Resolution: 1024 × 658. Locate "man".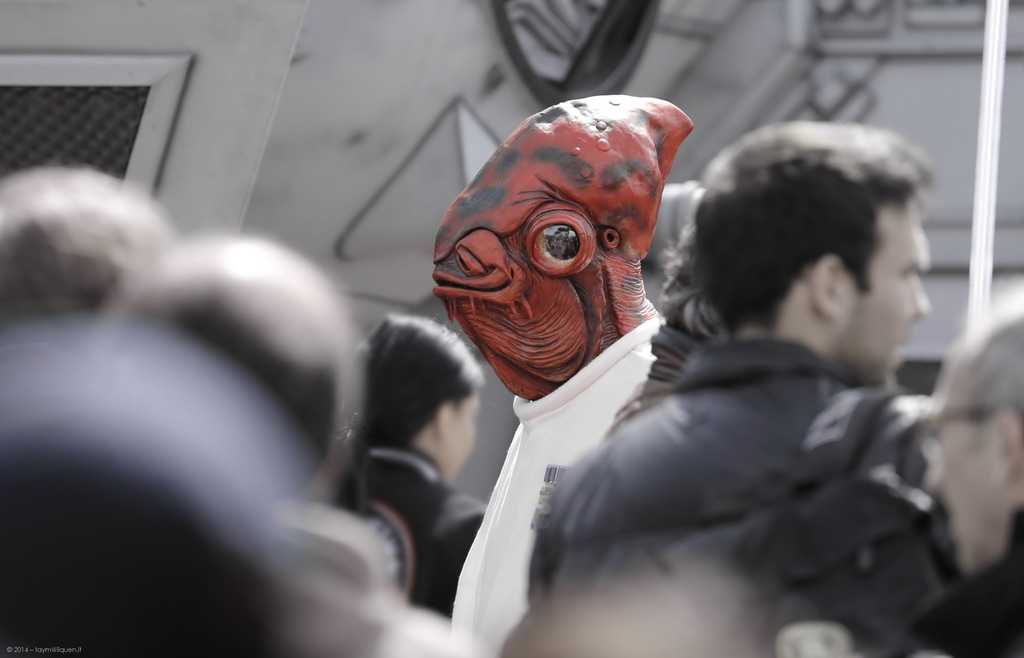
<bbox>527, 126, 984, 633</bbox>.
